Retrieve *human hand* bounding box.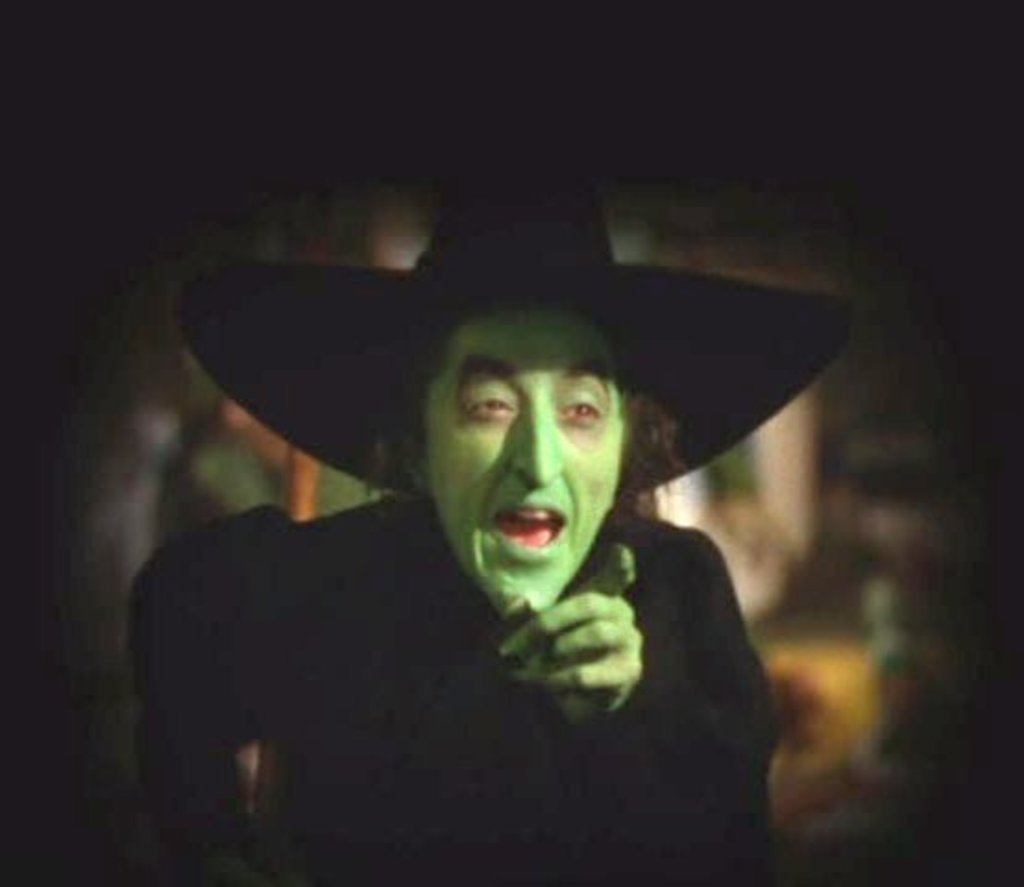
Bounding box: [529, 595, 654, 704].
